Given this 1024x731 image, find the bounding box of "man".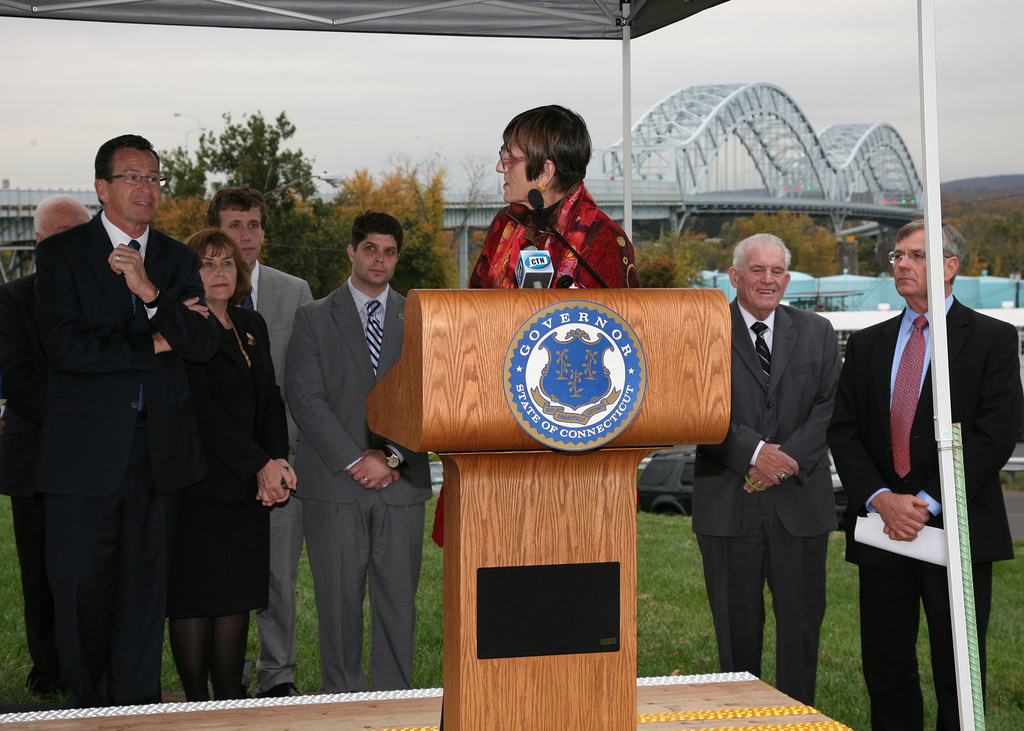
region(284, 211, 433, 691).
